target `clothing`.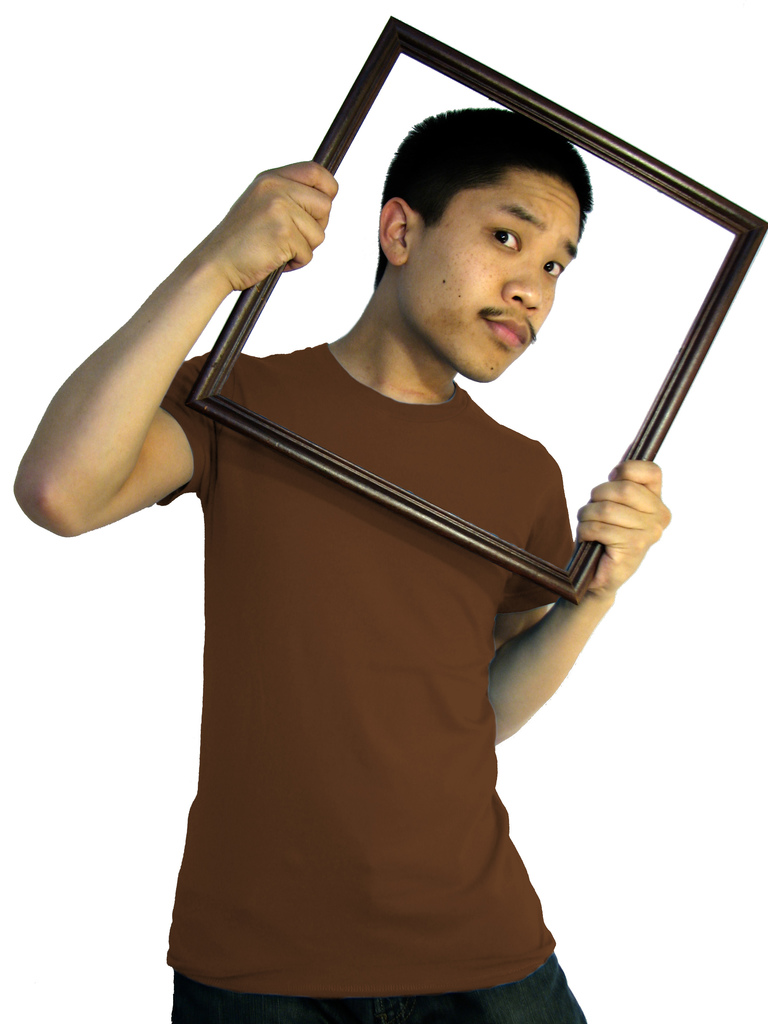
Target region: {"left": 161, "top": 349, "right": 645, "bottom": 970}.
